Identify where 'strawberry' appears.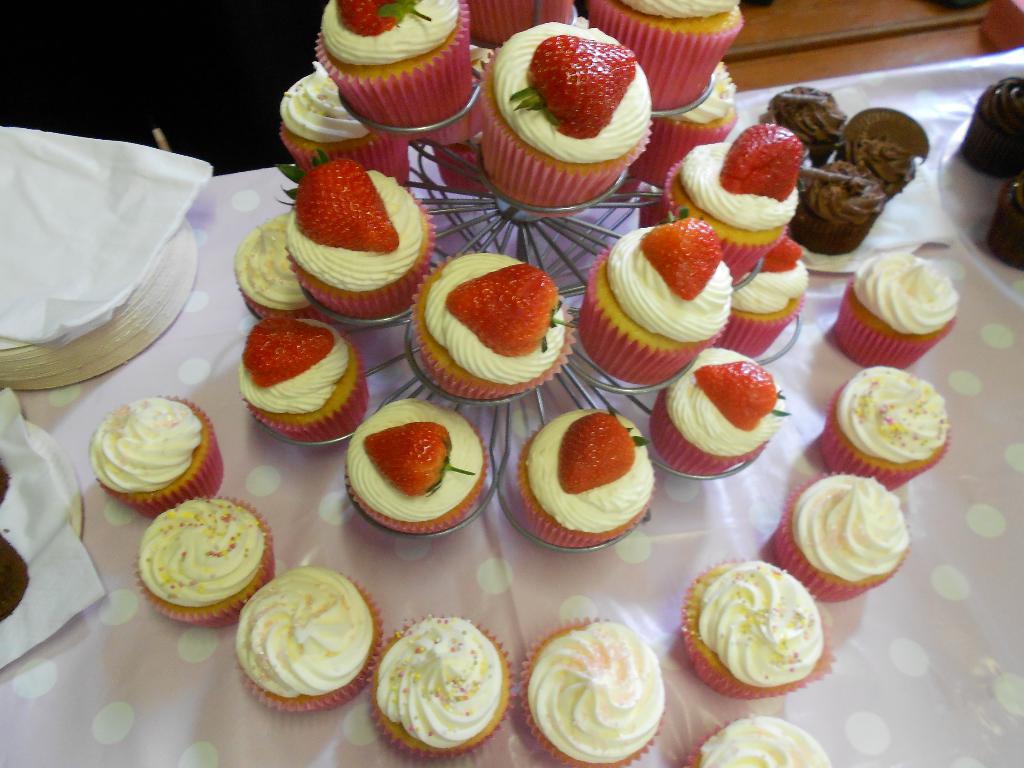
Appears at <region>639, 205, 719, 306</region>.
